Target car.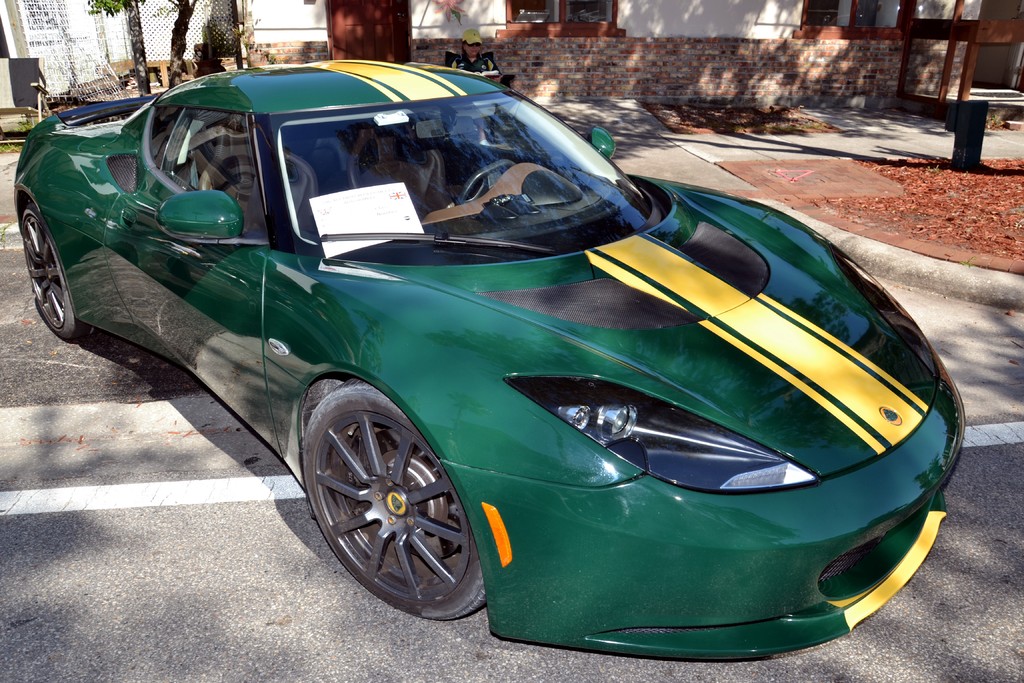
Target region: left=99, top=54, right=949, bottom=669.
